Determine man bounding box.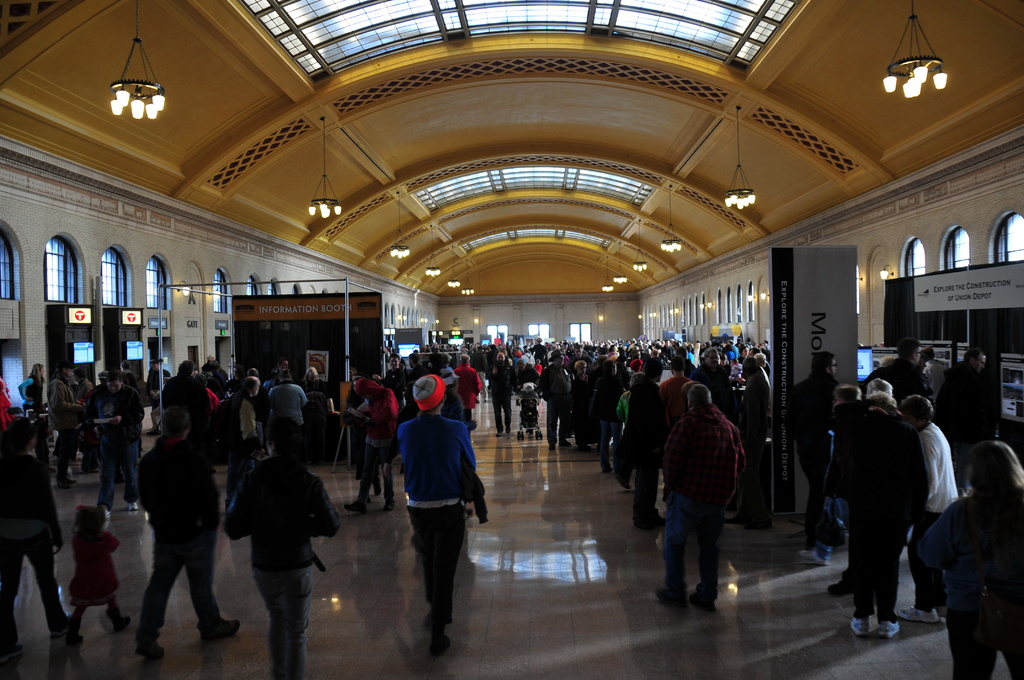
Determined: <box>94,369,152,524</box>.
